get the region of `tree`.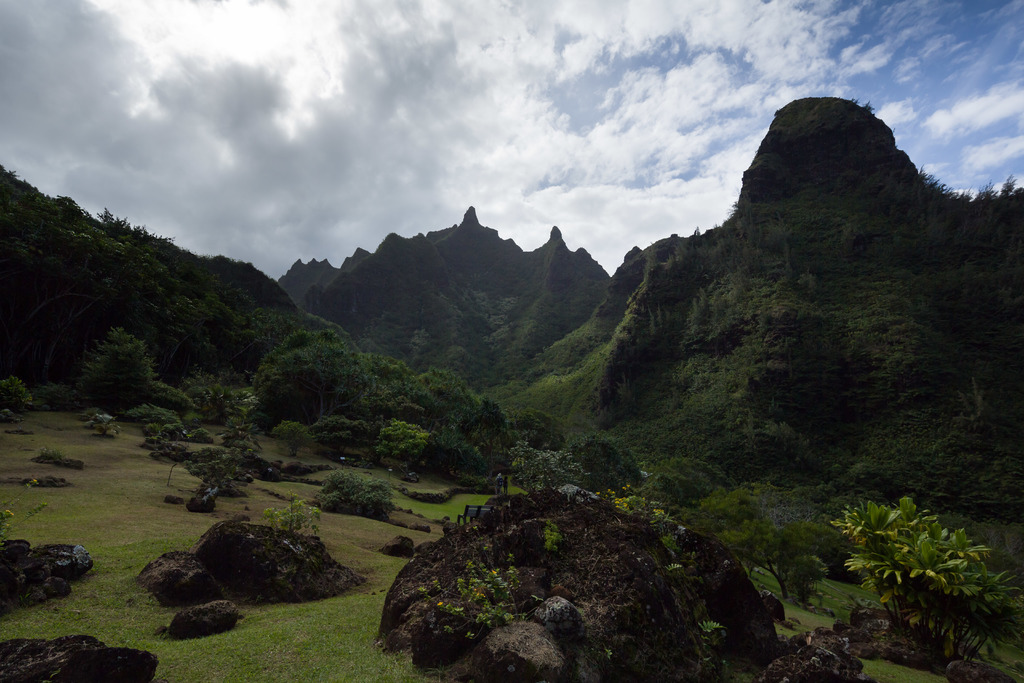
locate(507, 442, 583, 493).
